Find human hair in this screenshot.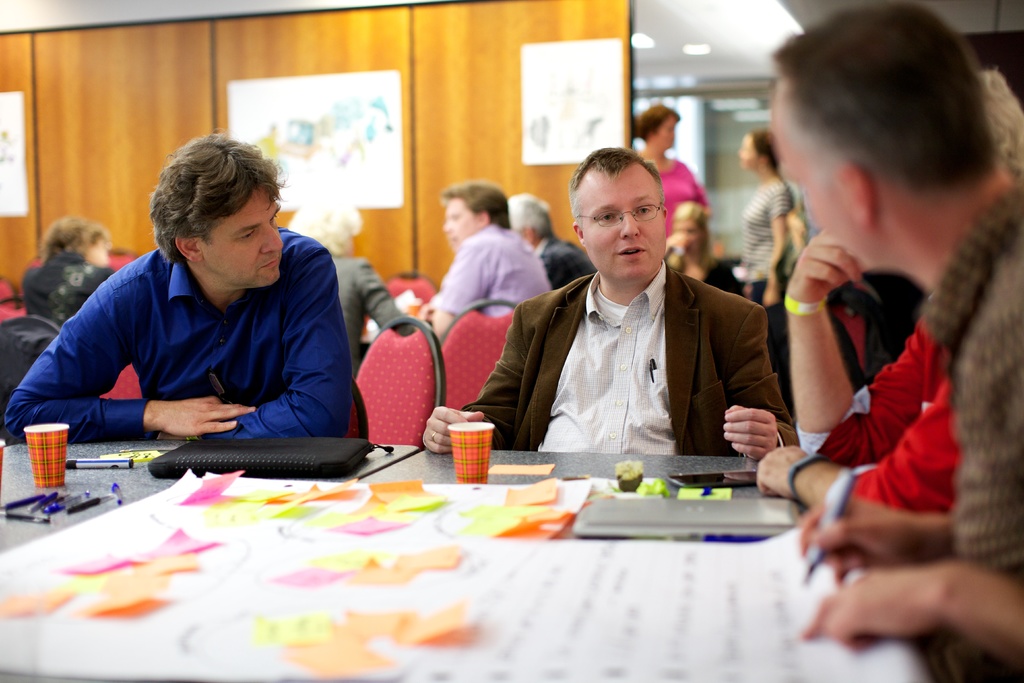
The bounding box for human hair is 566:147:666:230.
